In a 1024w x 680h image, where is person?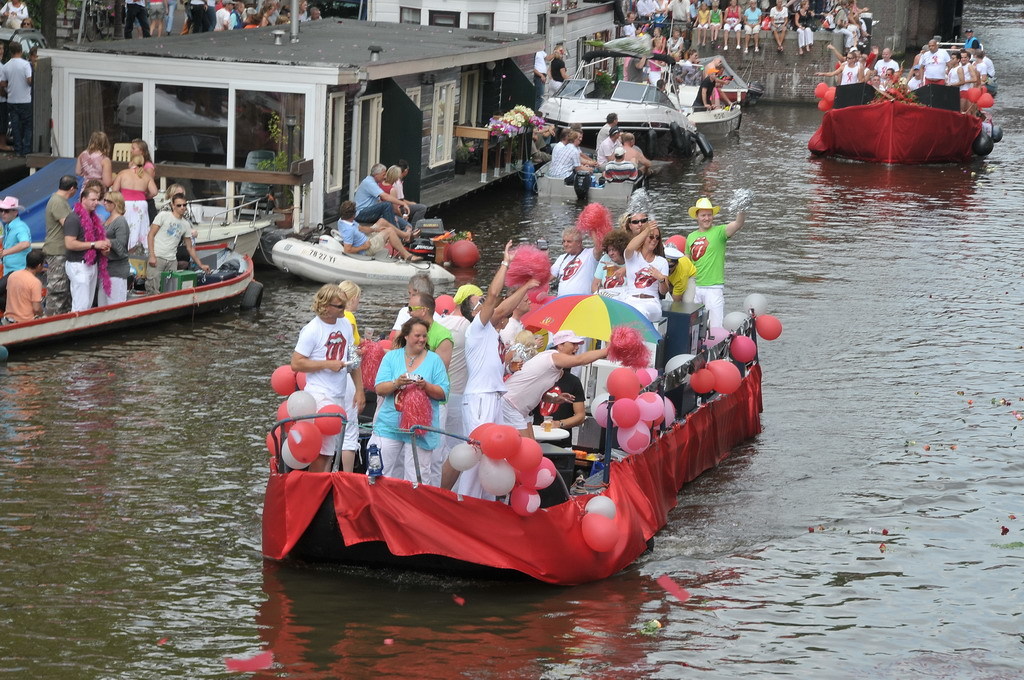
detection(360, 317, 436, 484).
